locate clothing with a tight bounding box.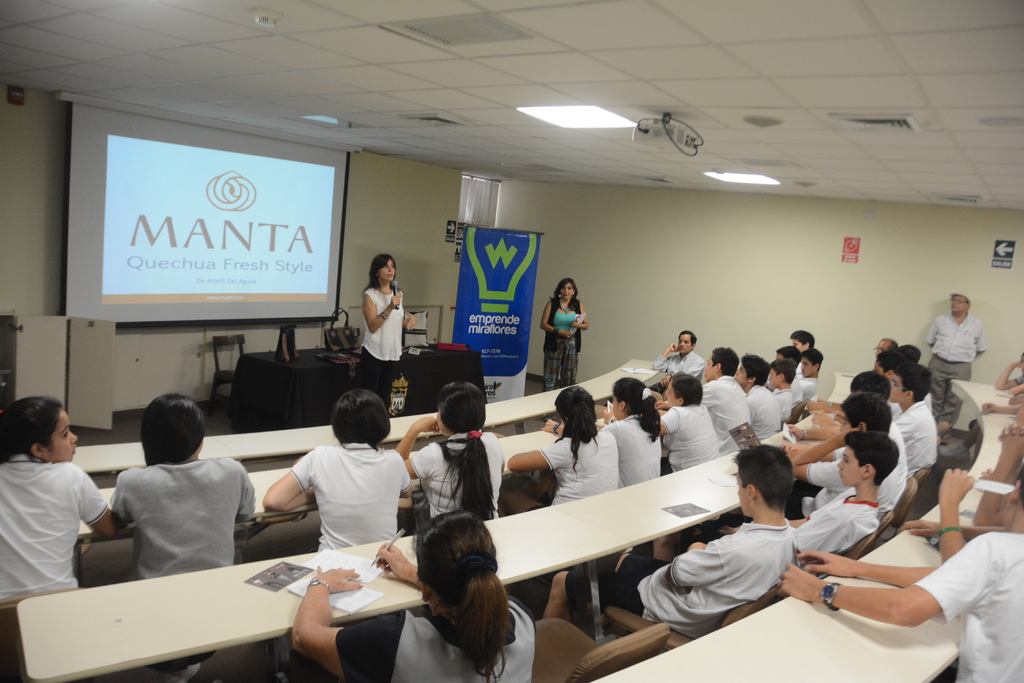
798 361 801 376.
